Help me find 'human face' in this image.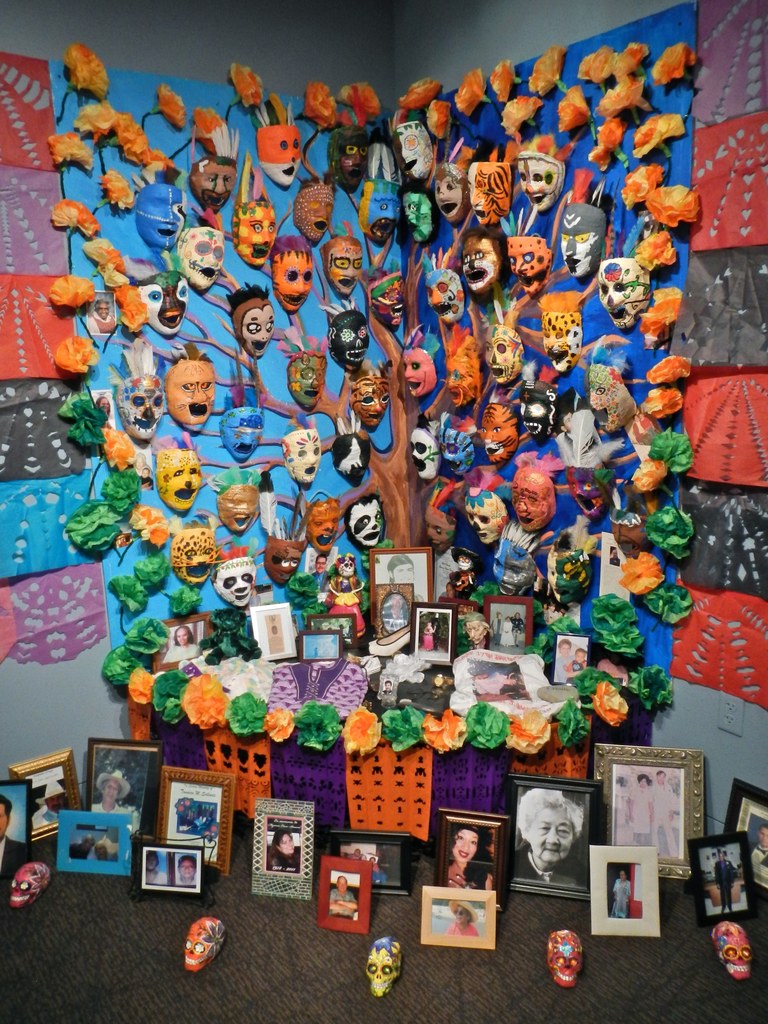
Found it: (396,562,415,585).
